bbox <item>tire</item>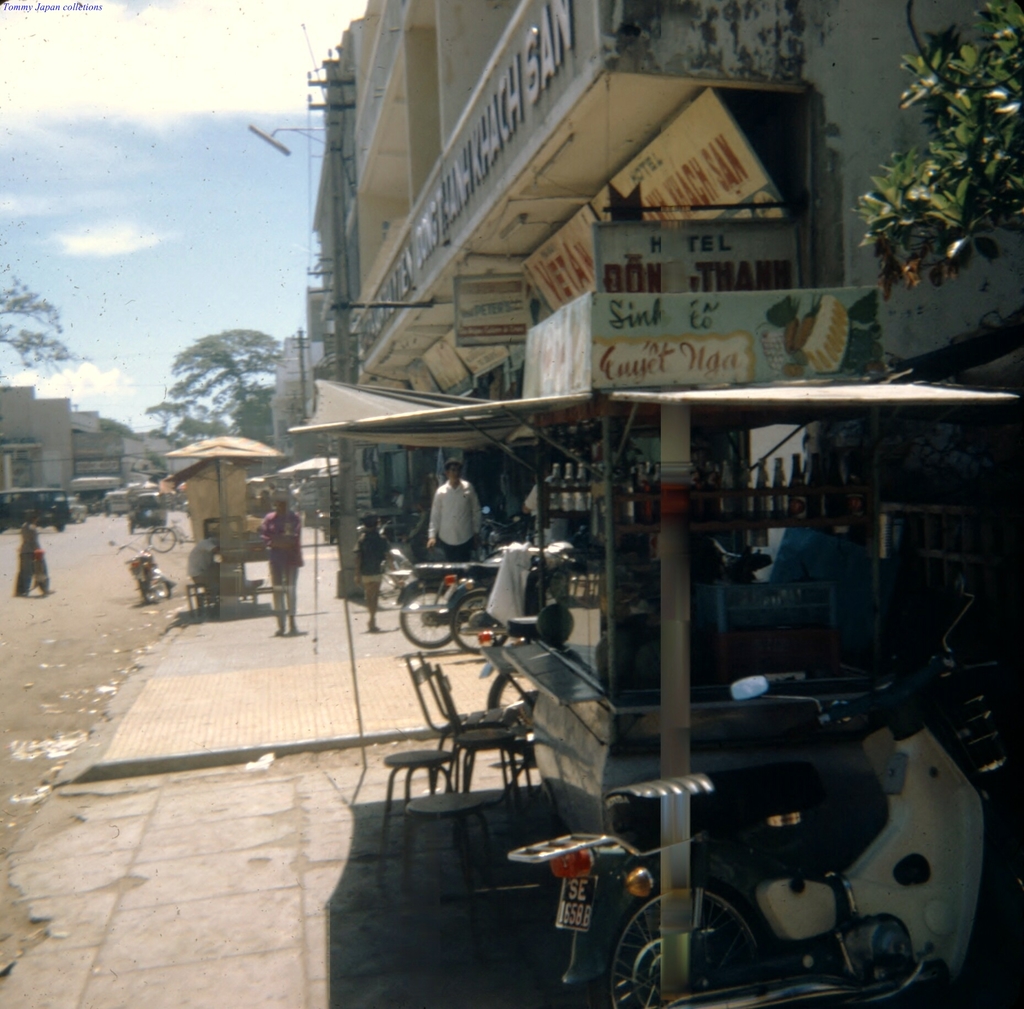
crop(103, 507, 110, 514)
